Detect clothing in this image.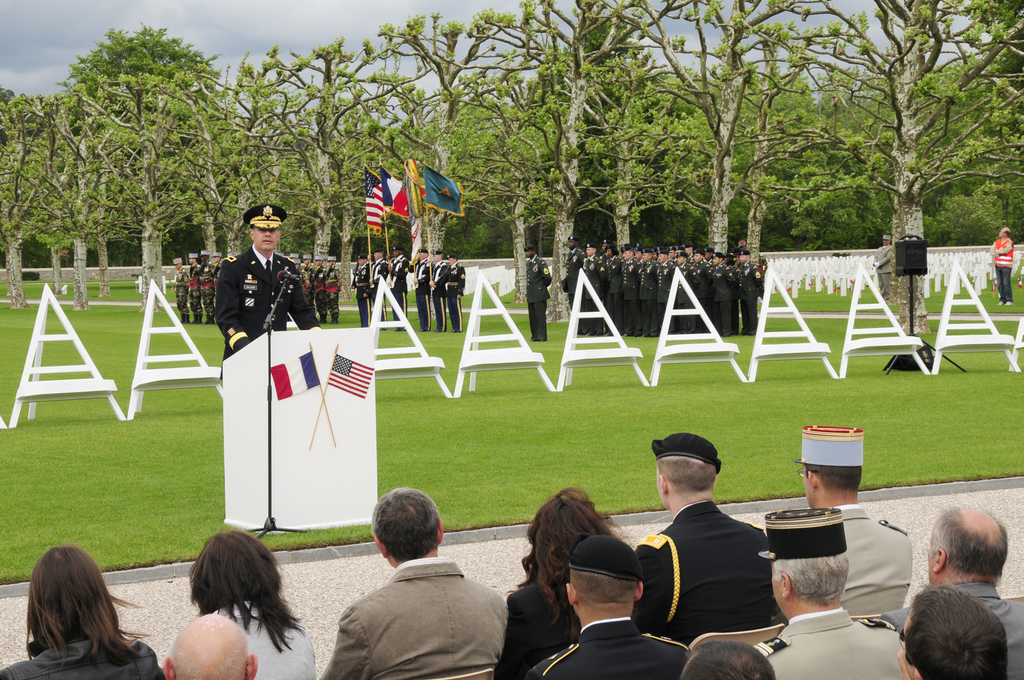
Detection: x1=840 y1=501 x2=937 y2=616.
